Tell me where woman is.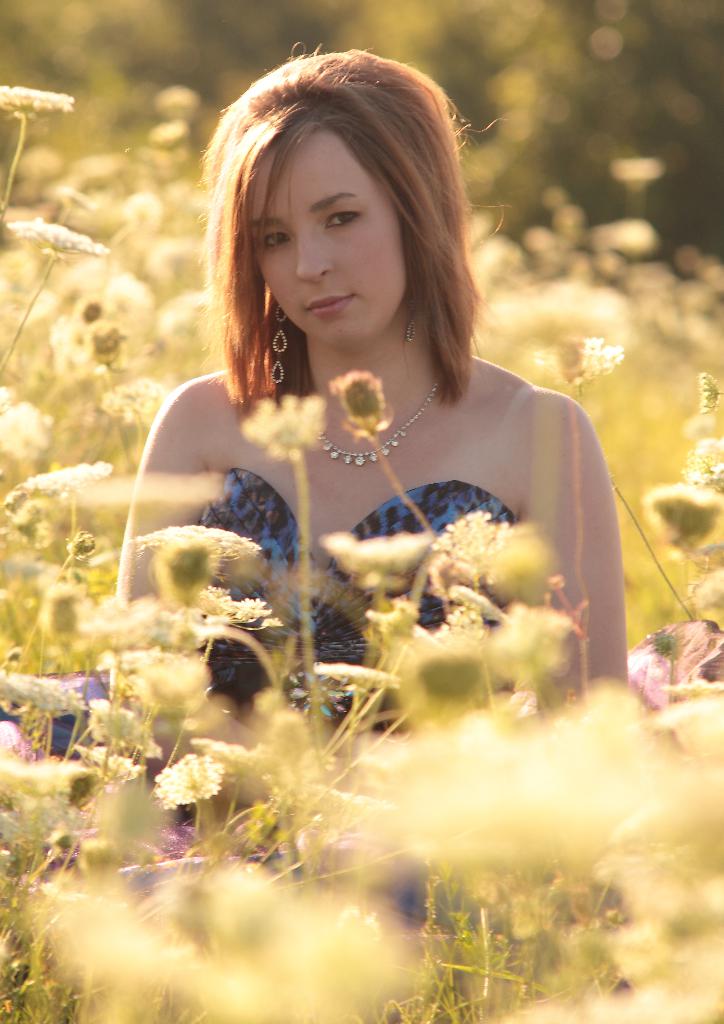
woman is at l=115, t=40, r=630, b=755.
